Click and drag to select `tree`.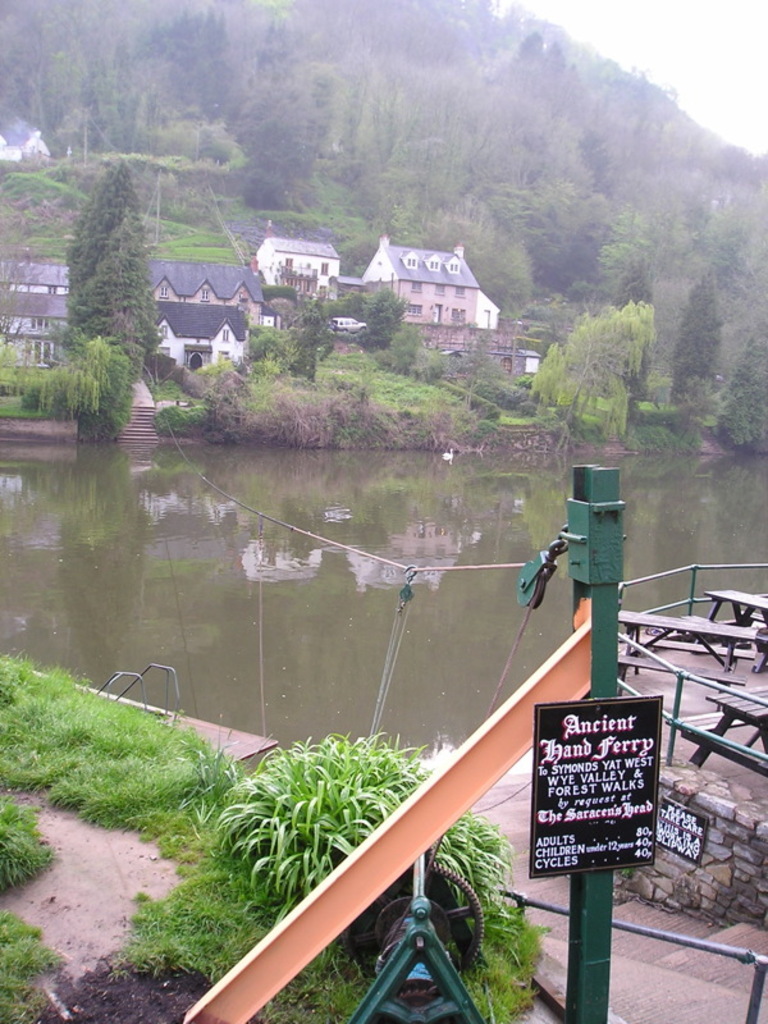
Selection: 424/59/485/211.
